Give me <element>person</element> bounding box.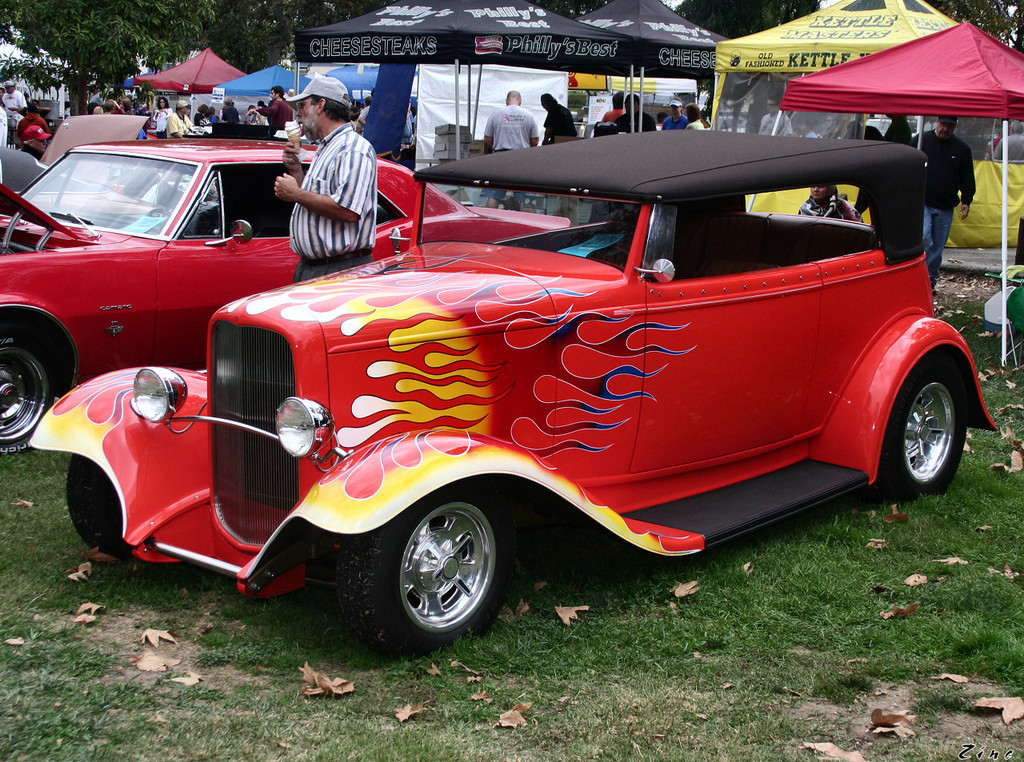
bbox(911, 110, 978, 298).
